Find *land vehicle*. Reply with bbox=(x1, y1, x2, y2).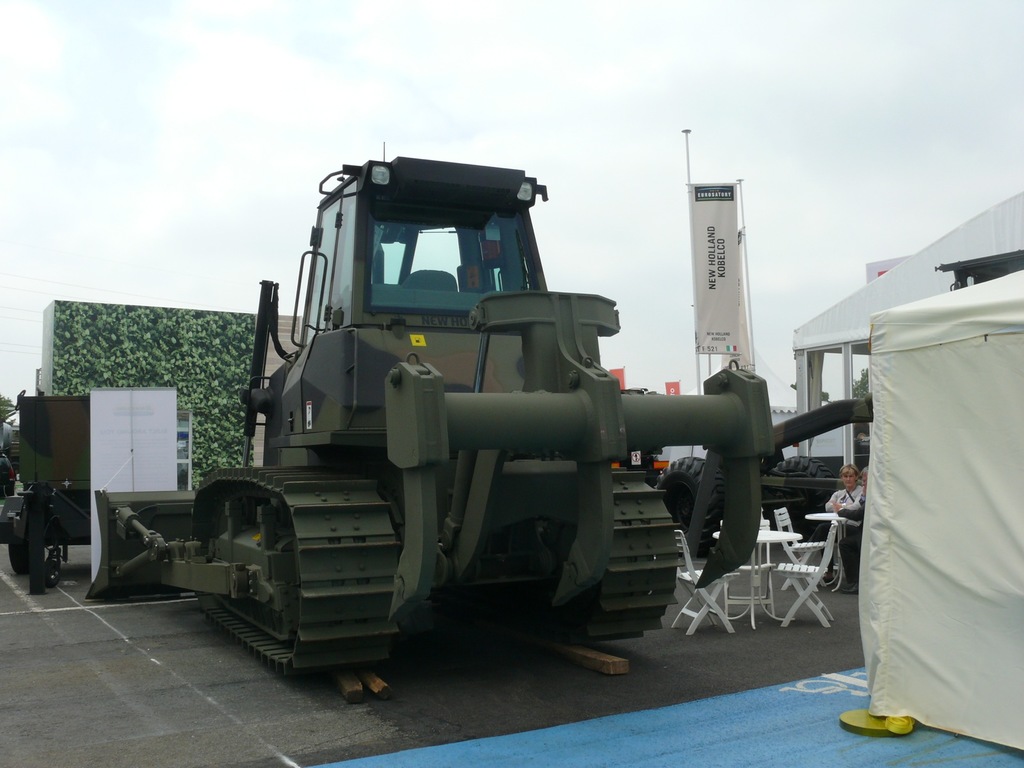
bbox=(122, 184, 895, 666).
